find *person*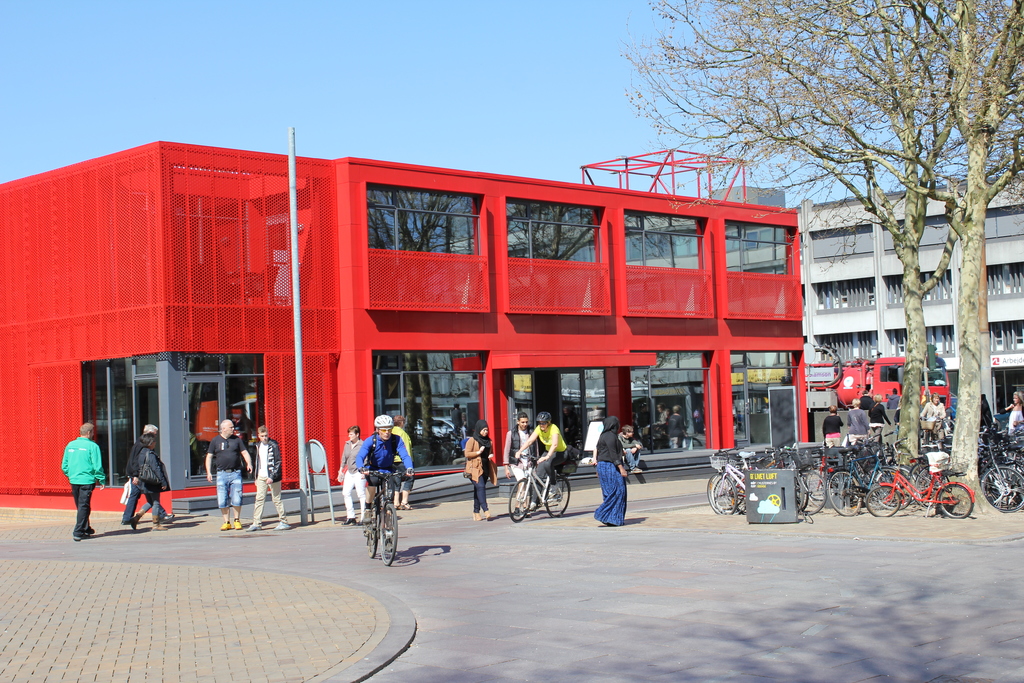
select_region(516, 413, 569, 493)
